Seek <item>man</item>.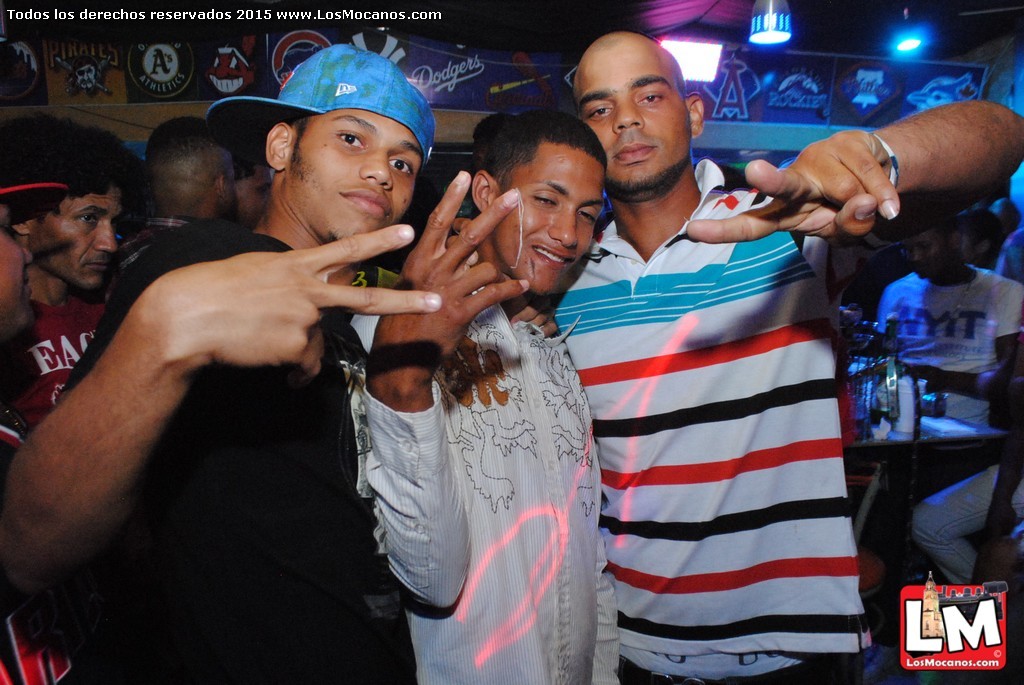
detection(365, 113, 629, 684).
